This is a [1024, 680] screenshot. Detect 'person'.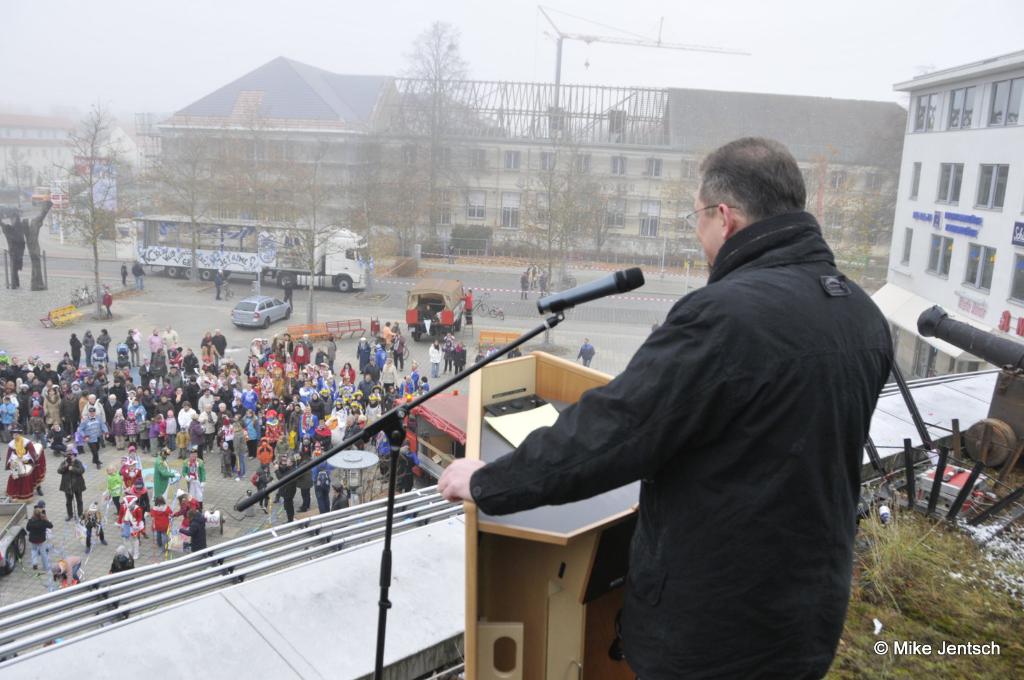
BBox(519, 269, 531, 303).
